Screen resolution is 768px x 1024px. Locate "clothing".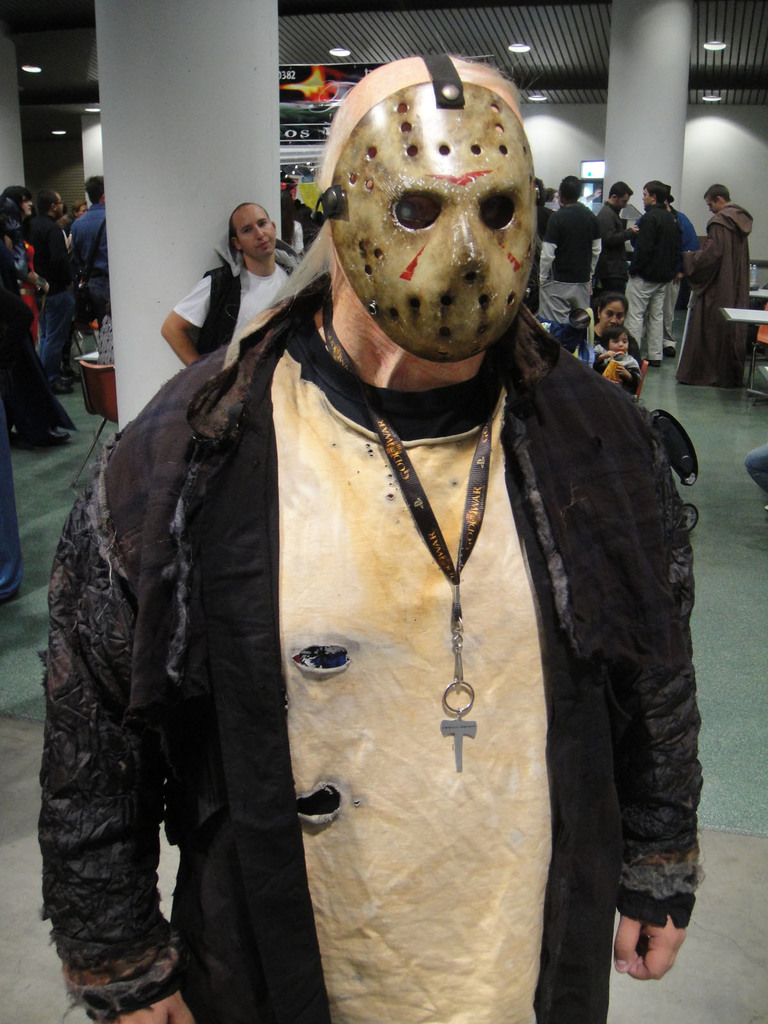
0:188:111:584.
